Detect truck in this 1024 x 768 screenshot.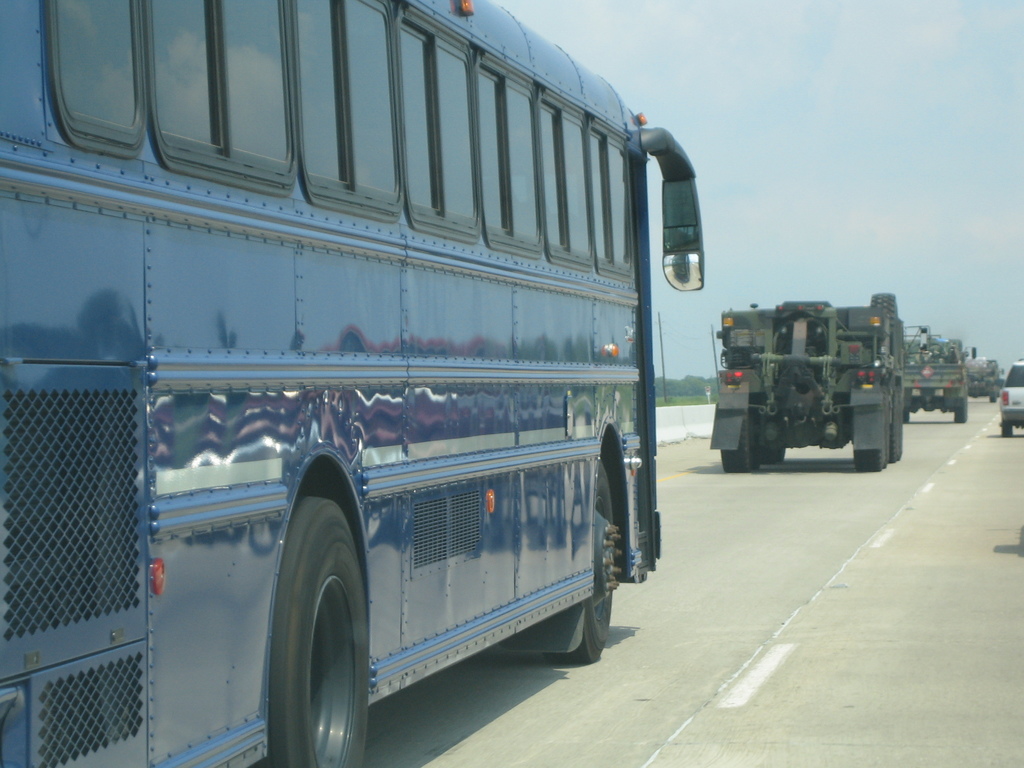
Detection: l=701, t=287, r=937, b=476.
